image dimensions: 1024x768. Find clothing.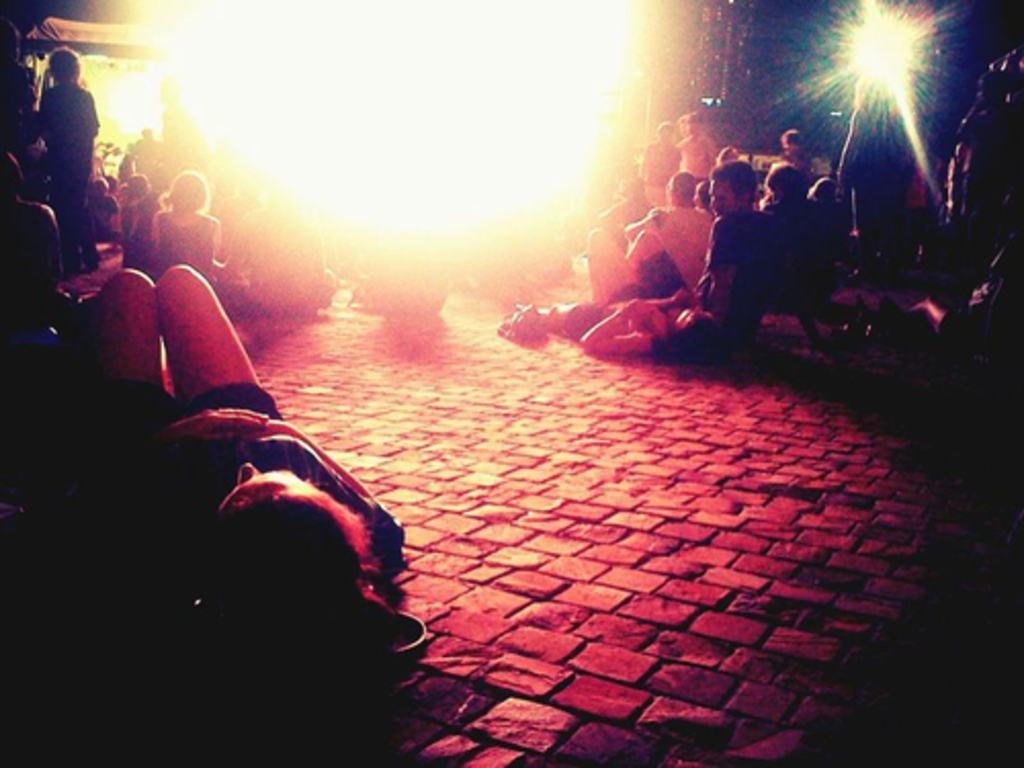
locate(758, 197, 838, 301).
